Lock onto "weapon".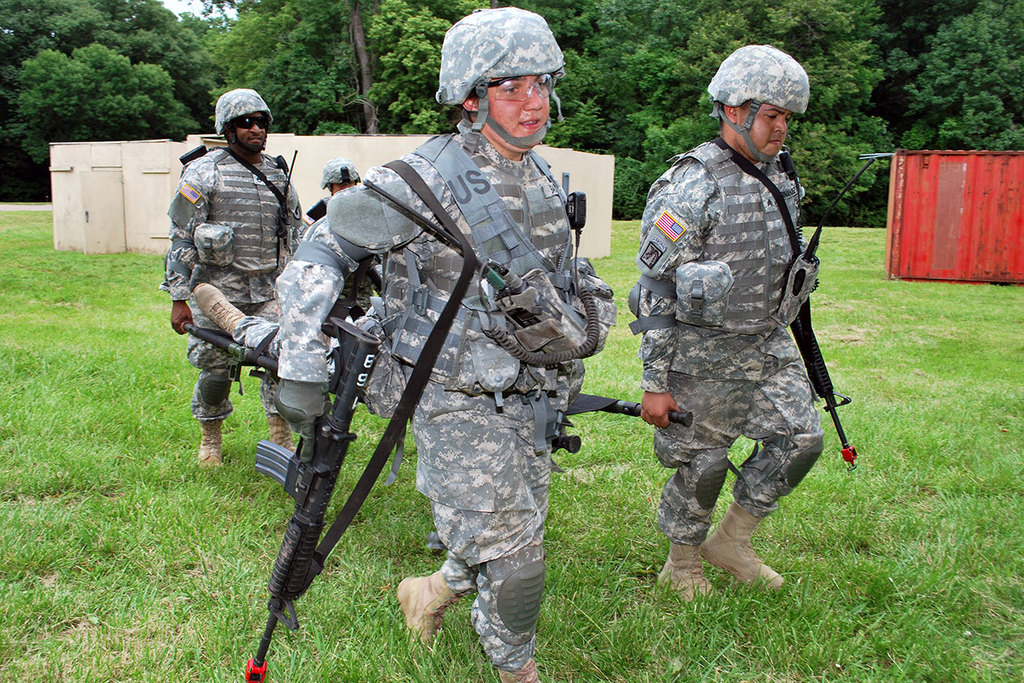
Locked: region(187, 319, 315, 387).
